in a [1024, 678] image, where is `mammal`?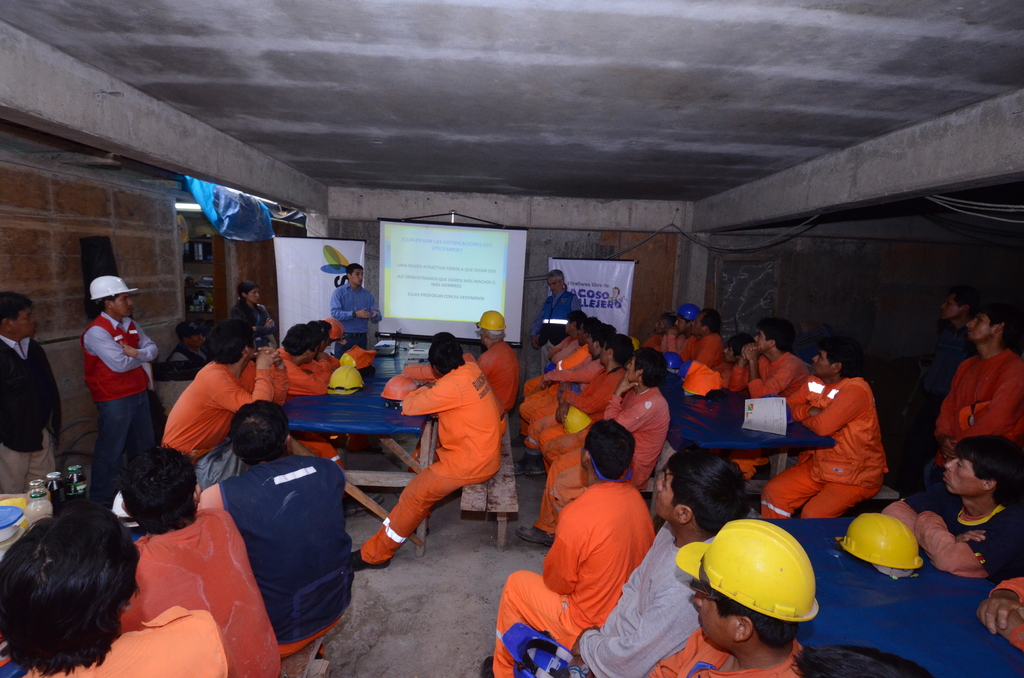
region(159, 315, 283, 512).
